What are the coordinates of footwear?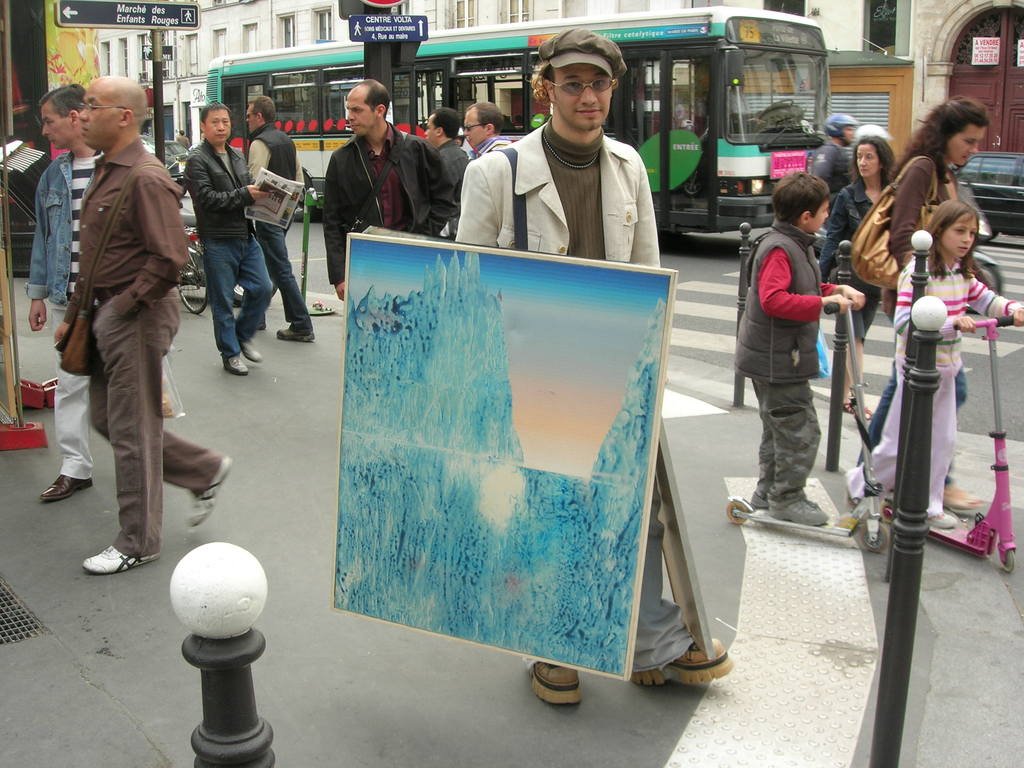
<box>929,508,953,525</box>.
